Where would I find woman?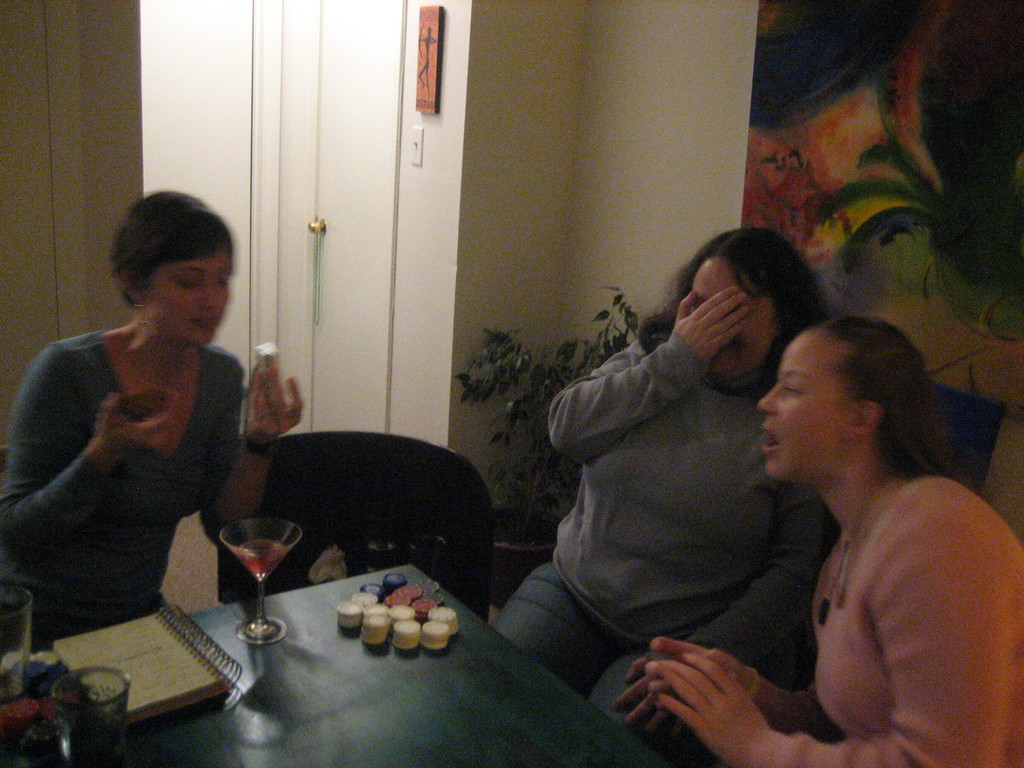
At 486:225:833:759.
